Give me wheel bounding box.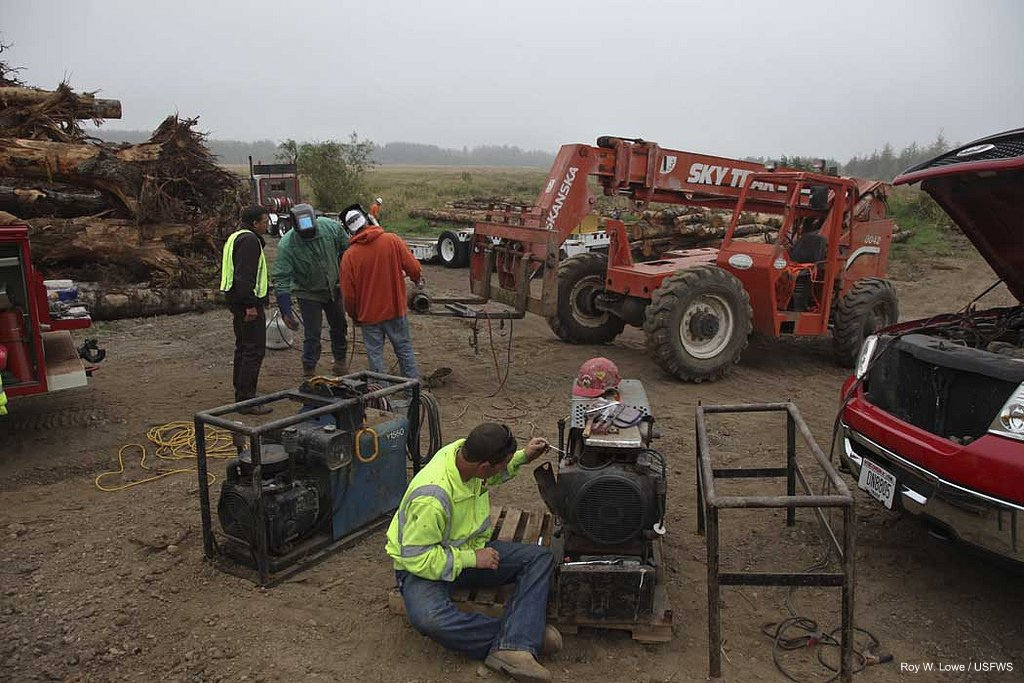
pyautogui.locateOnScreen(642, 264, 758, 390).
